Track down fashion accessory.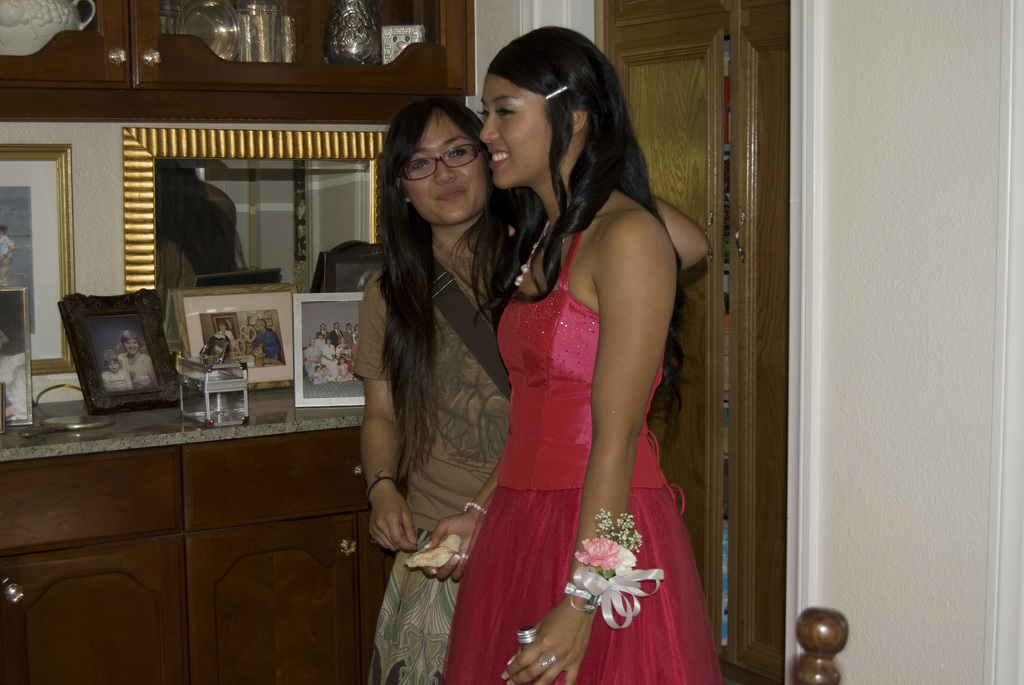
Tracked to <box>430,265,508,401</box>.
